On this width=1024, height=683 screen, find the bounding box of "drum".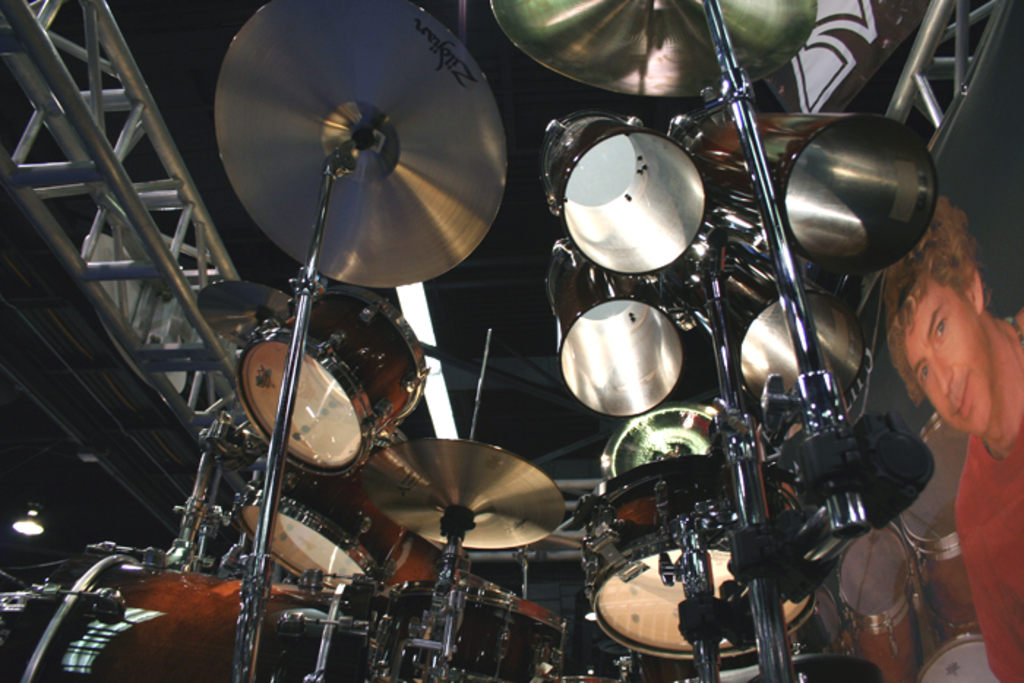
Bounding box: bbox(581, 488, 818, 657).
